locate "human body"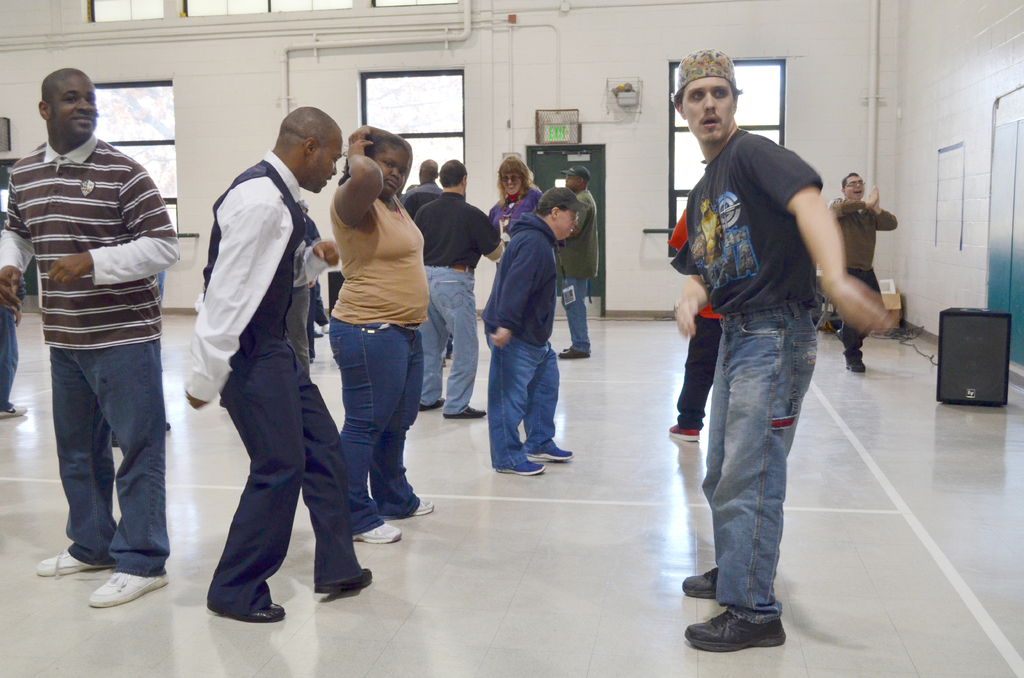
x1=333, y1=125, x2=430, y2=545
